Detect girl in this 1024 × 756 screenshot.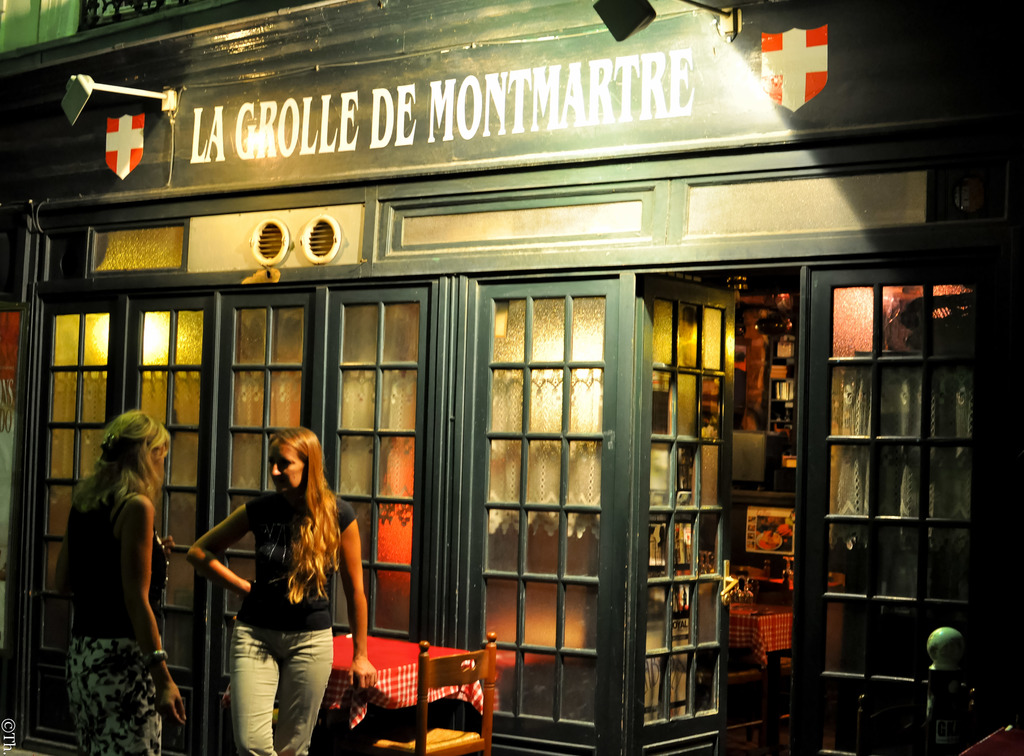
Detection: box(56, 412, 187, 755).
